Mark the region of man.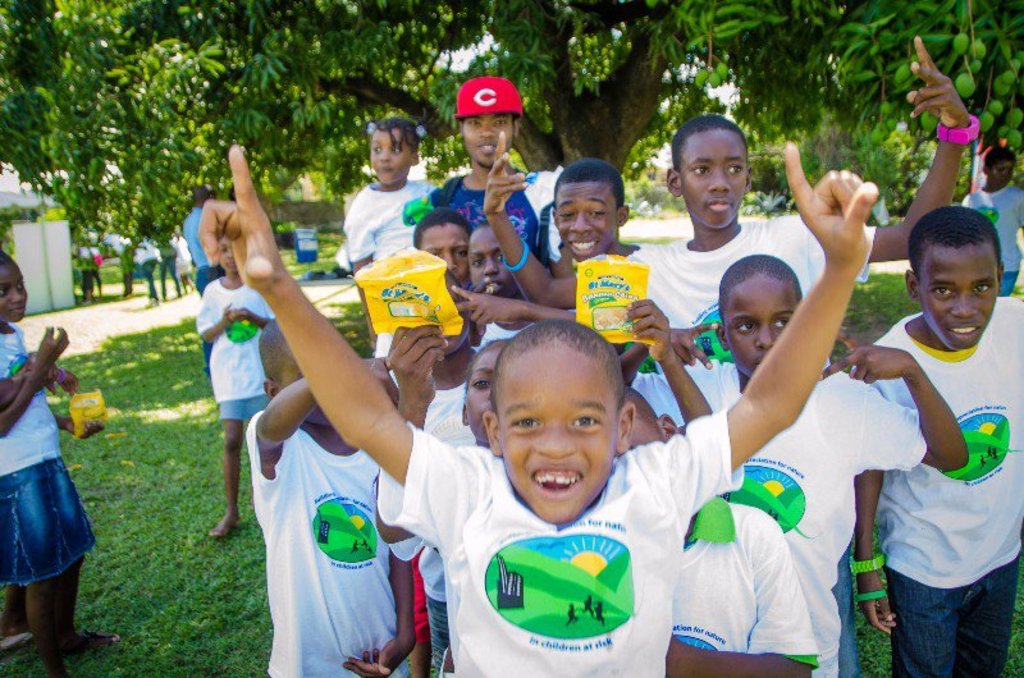
Region: {"x1": 844, "y1": 202, "x2": 1023, "y2": 677}.
